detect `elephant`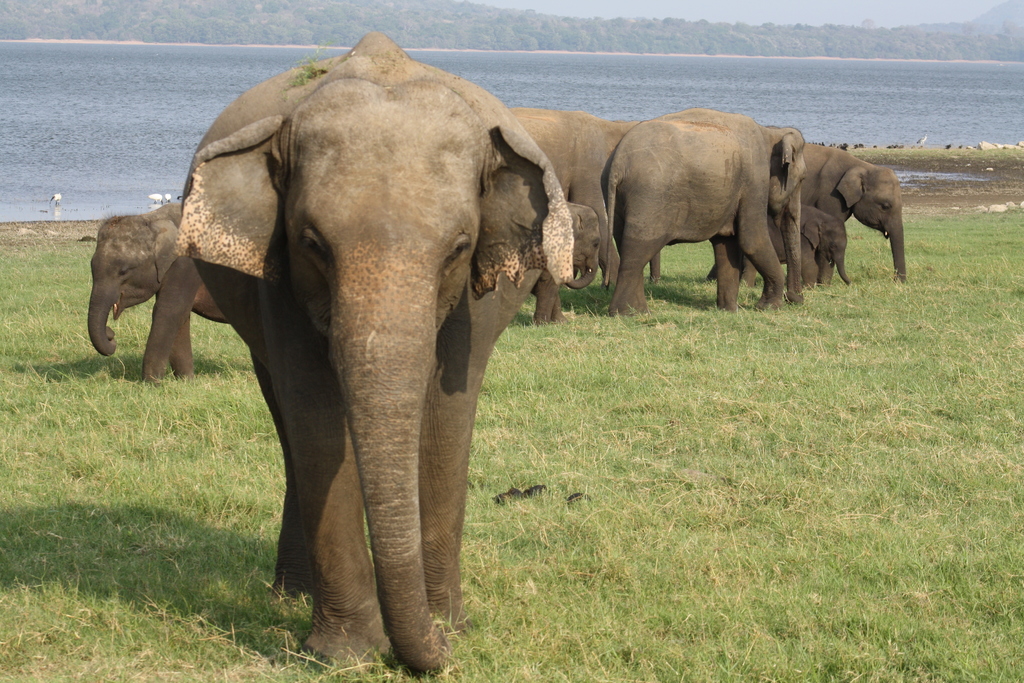
pyautogui.locateOnScreen(85, 195, 243, 397)
